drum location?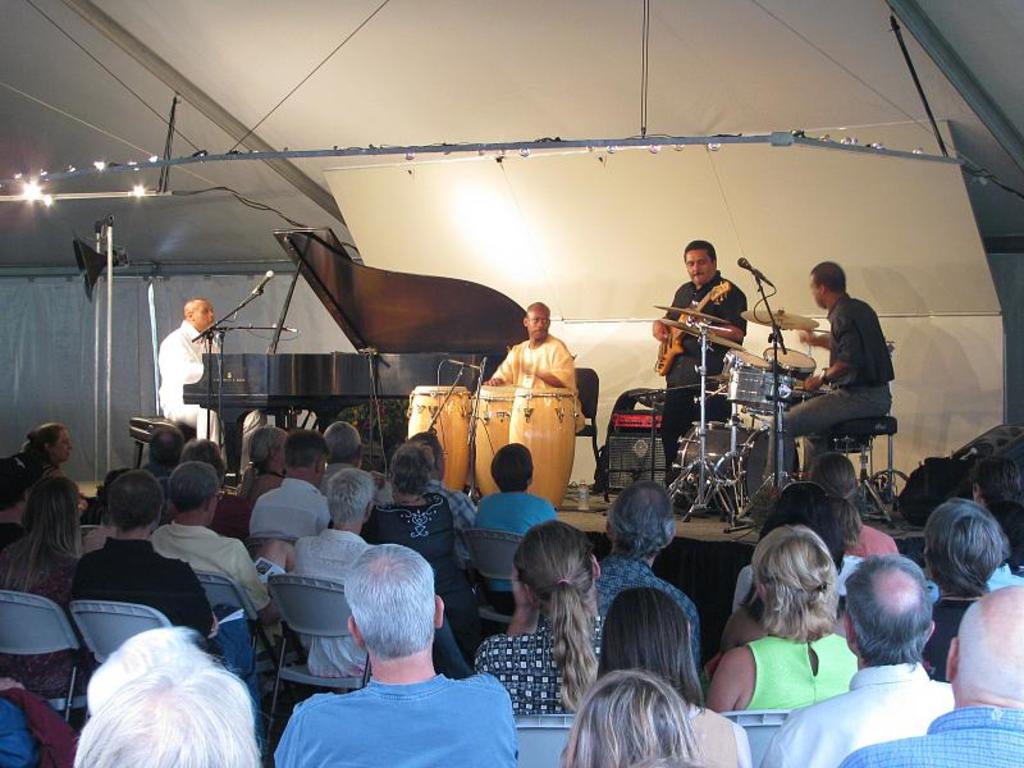
[left=508, top=388, right=576, bottom=508]
